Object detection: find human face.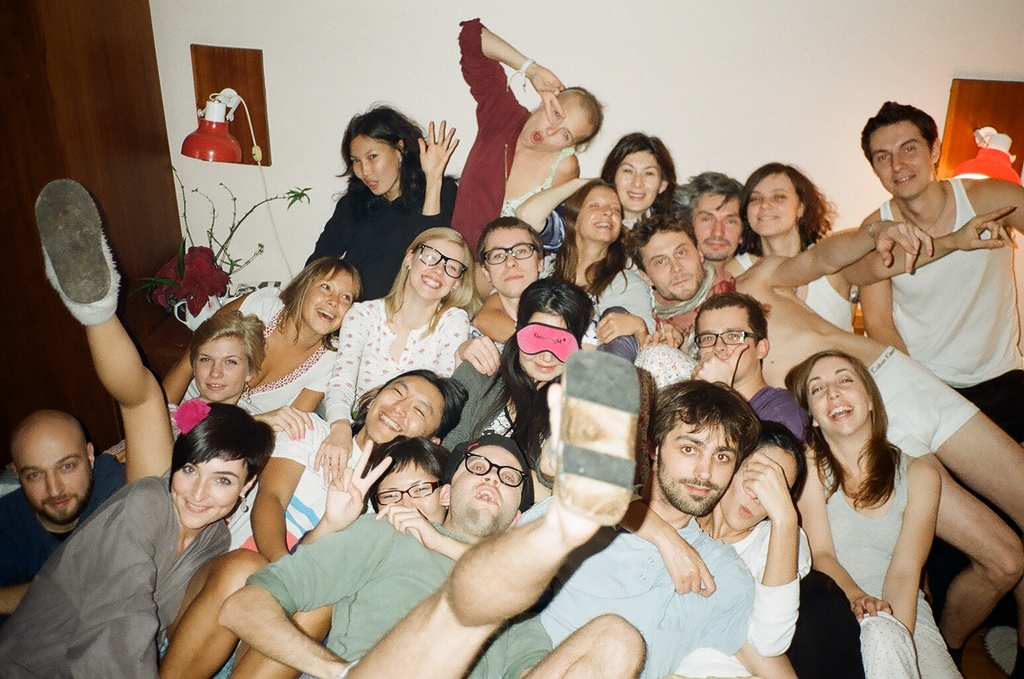
481/223/539/299.
